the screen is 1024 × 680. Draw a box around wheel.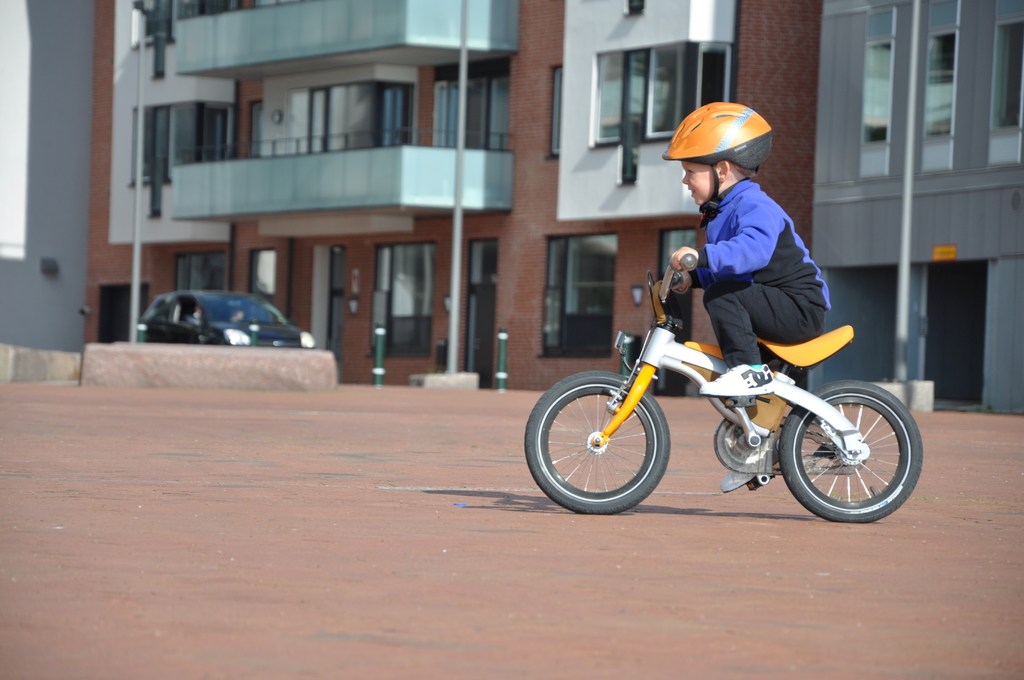
[523,373,670,517].
